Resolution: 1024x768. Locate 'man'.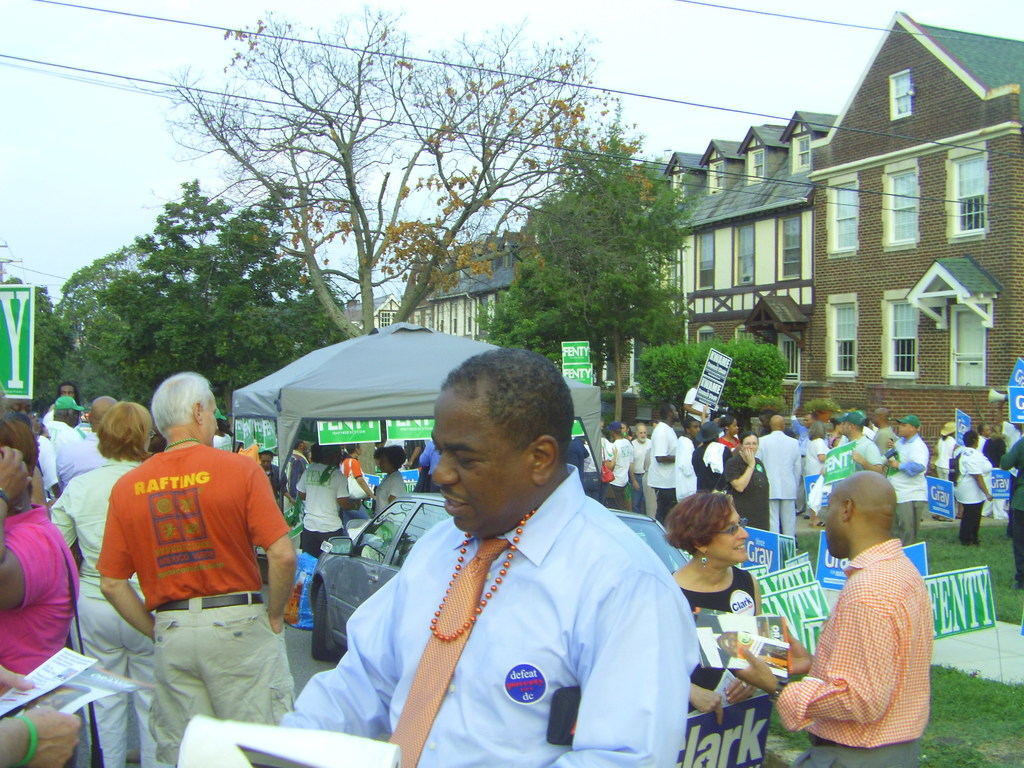
884,419,931,540.
